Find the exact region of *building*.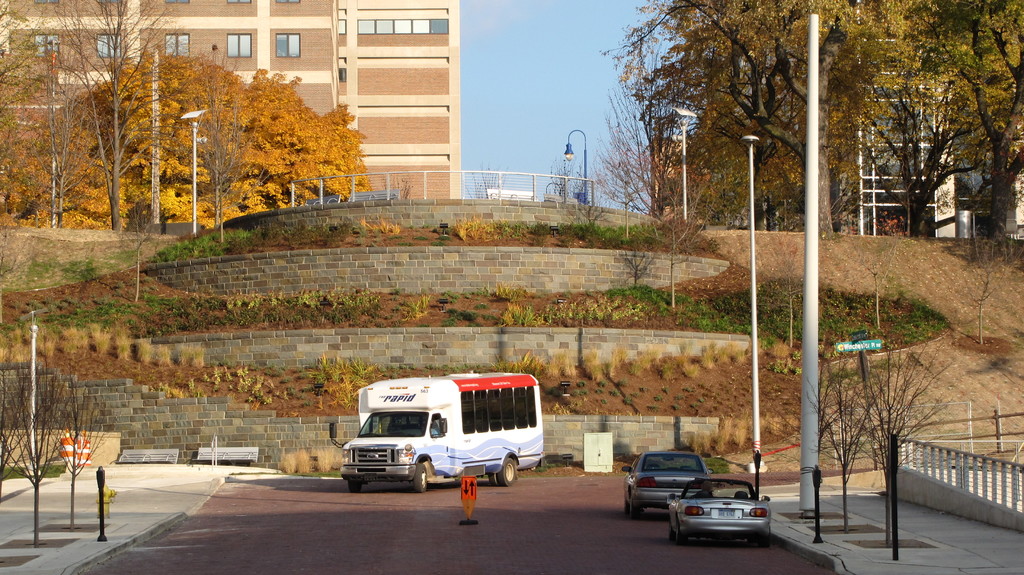
Exact region: <box>652,134,768,232</box>.
